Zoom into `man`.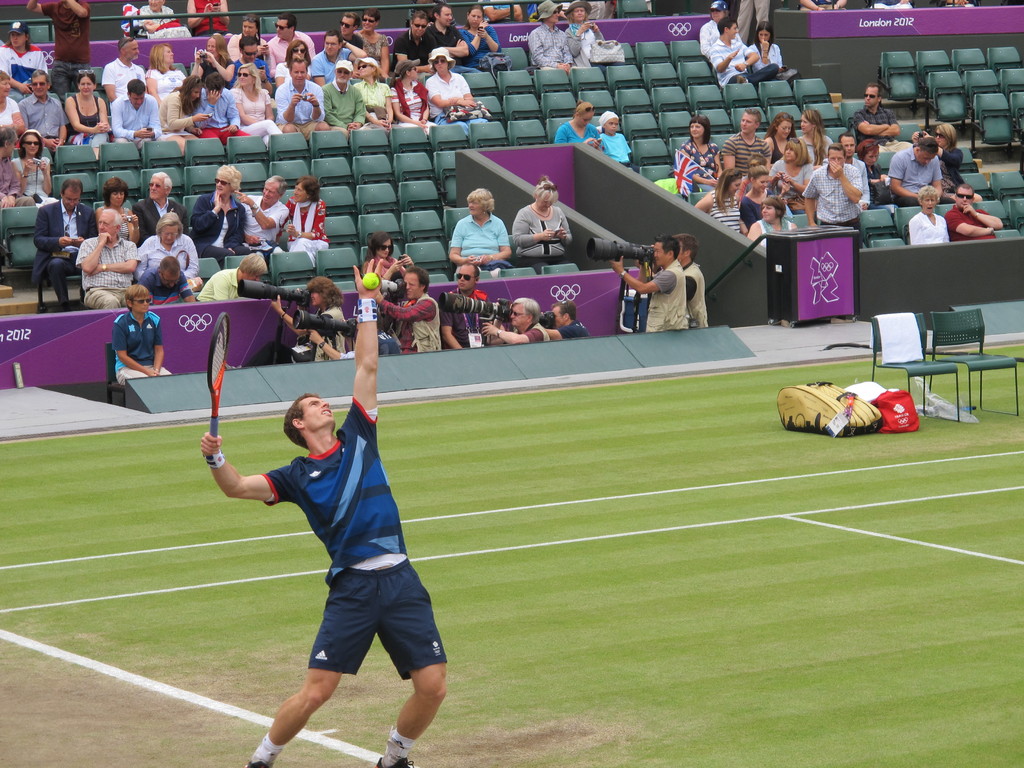
Zoom target: BBox(342, 258, 400, 354).
